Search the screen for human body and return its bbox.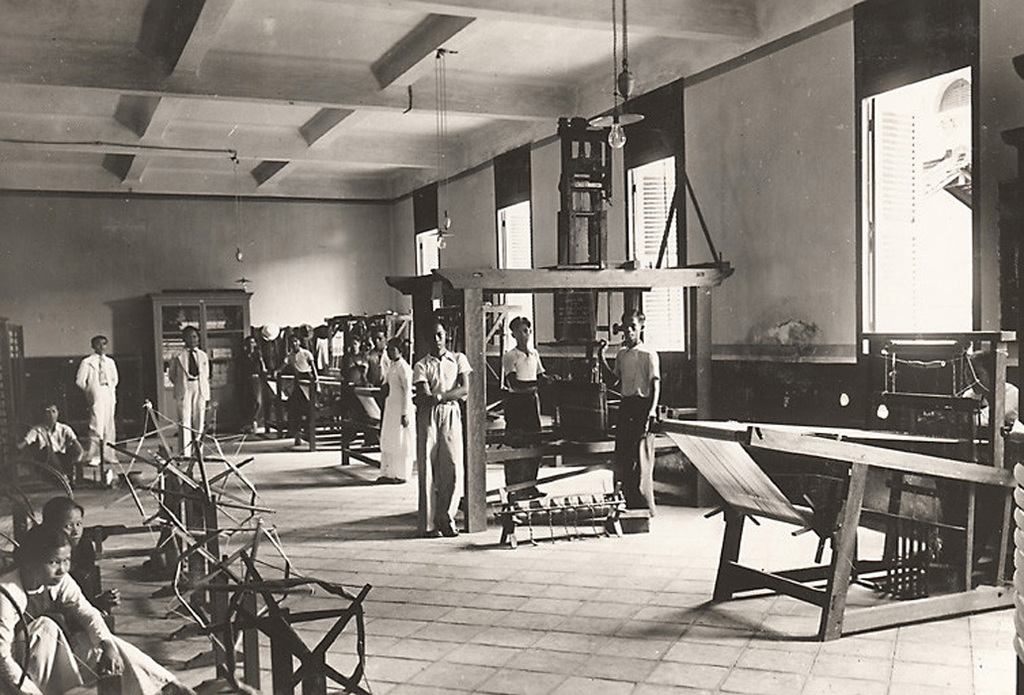
Found: 17:405:73:461.
